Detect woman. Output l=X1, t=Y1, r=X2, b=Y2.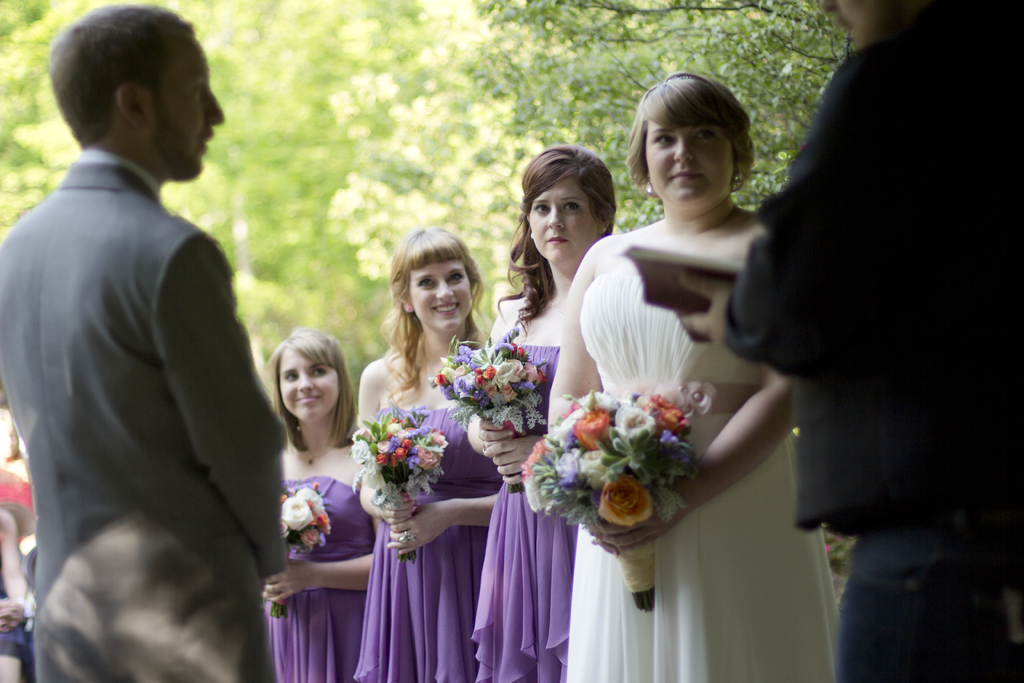
l=464, t=143, r=628, b=682.
